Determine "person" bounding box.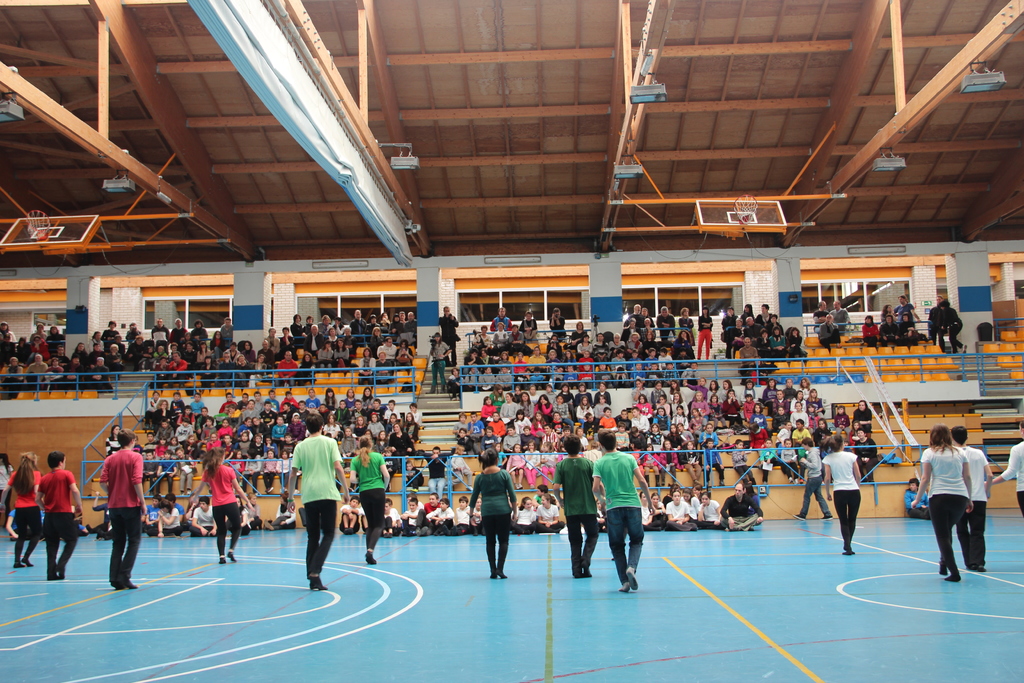
Determined: 35, 447, 84, 578.
